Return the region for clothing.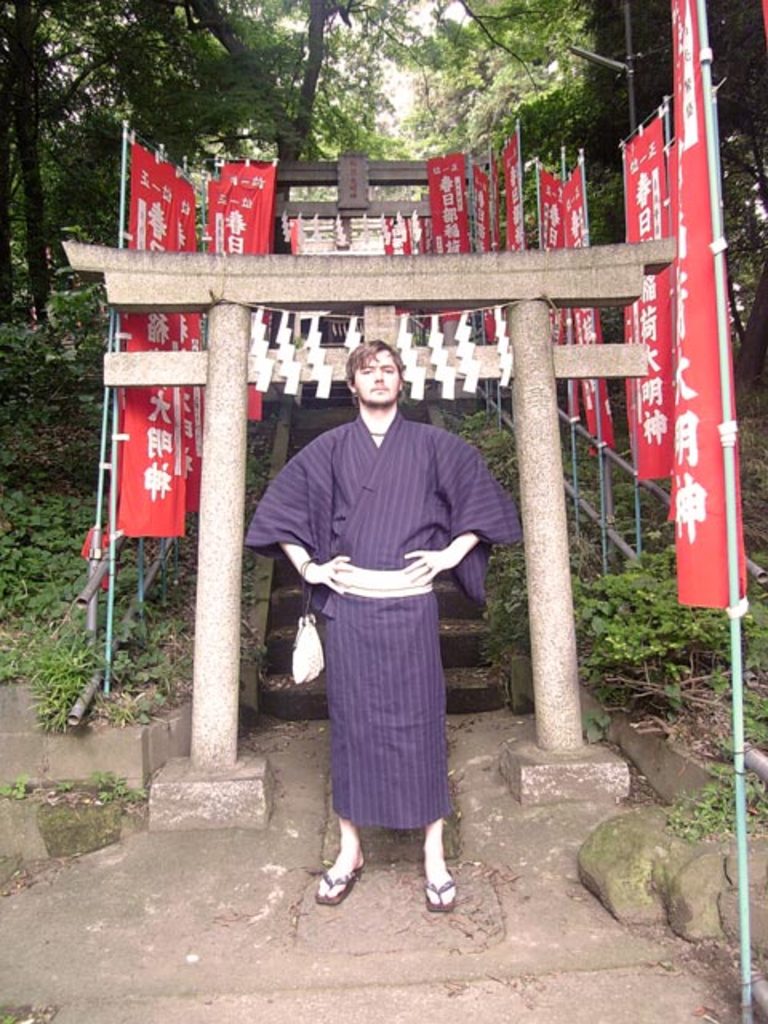
pyautogui.locateOnScreen(270, 378, 501, 848).
